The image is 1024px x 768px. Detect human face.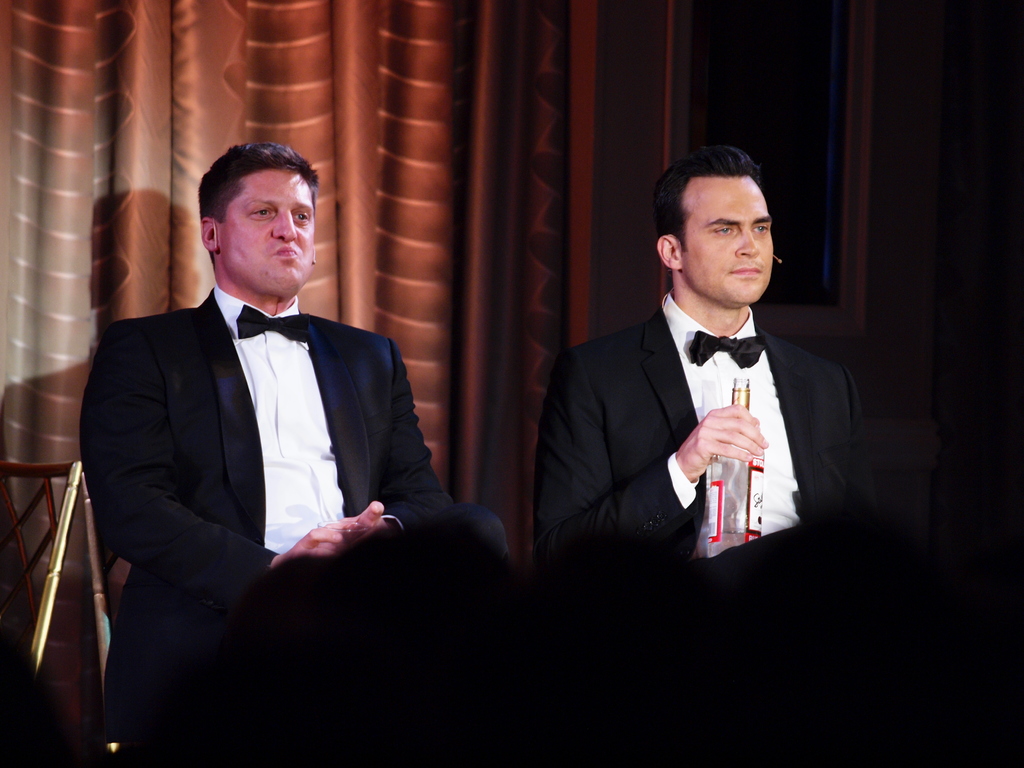
Detection: [678,176,772,304].
